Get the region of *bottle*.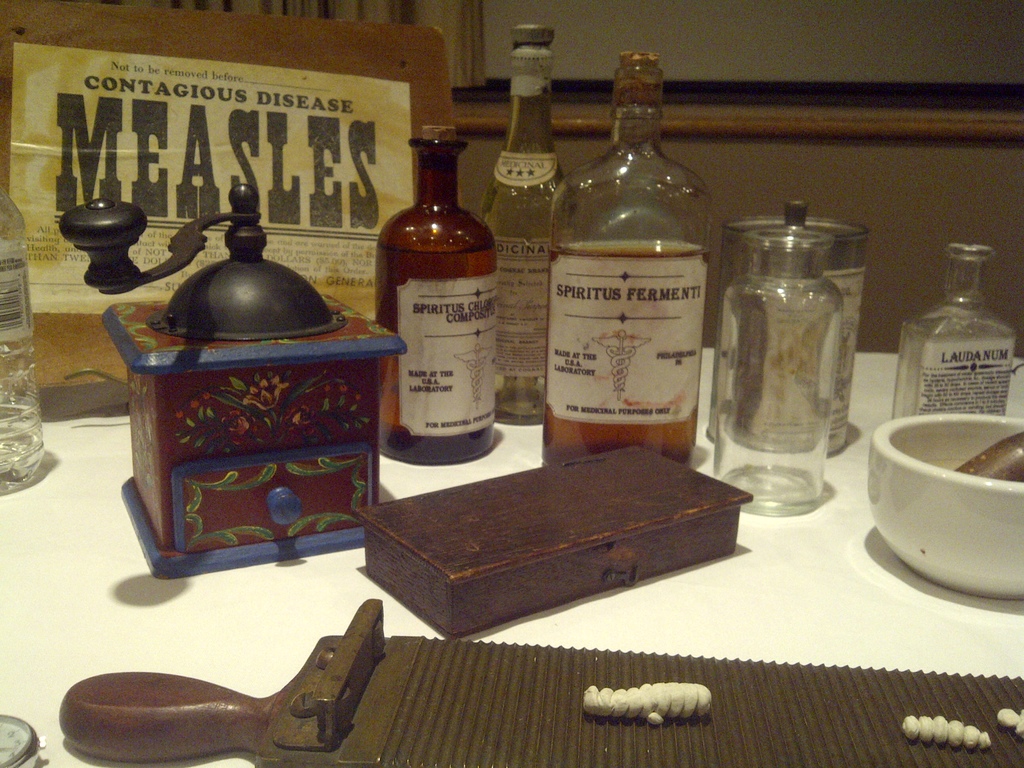
select_region(470, 26, 577, 435).
